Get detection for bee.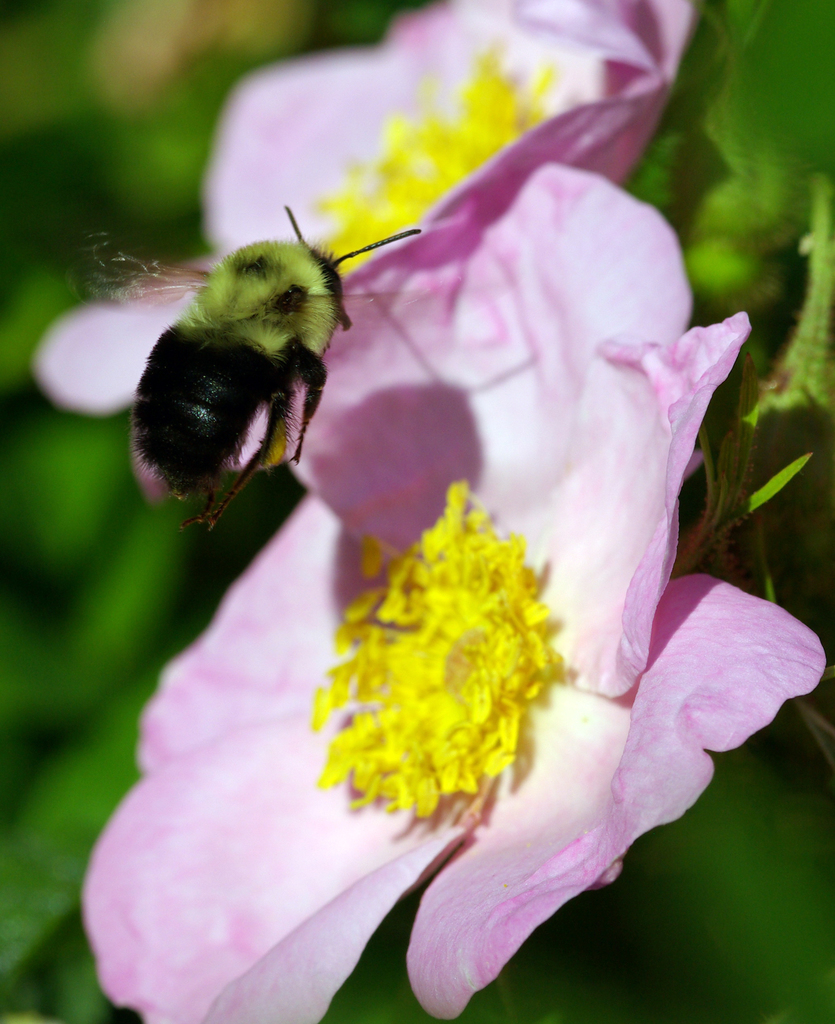
Detection: {"left": 104, "top": 182, "right": 447, "bottom": 552}.
